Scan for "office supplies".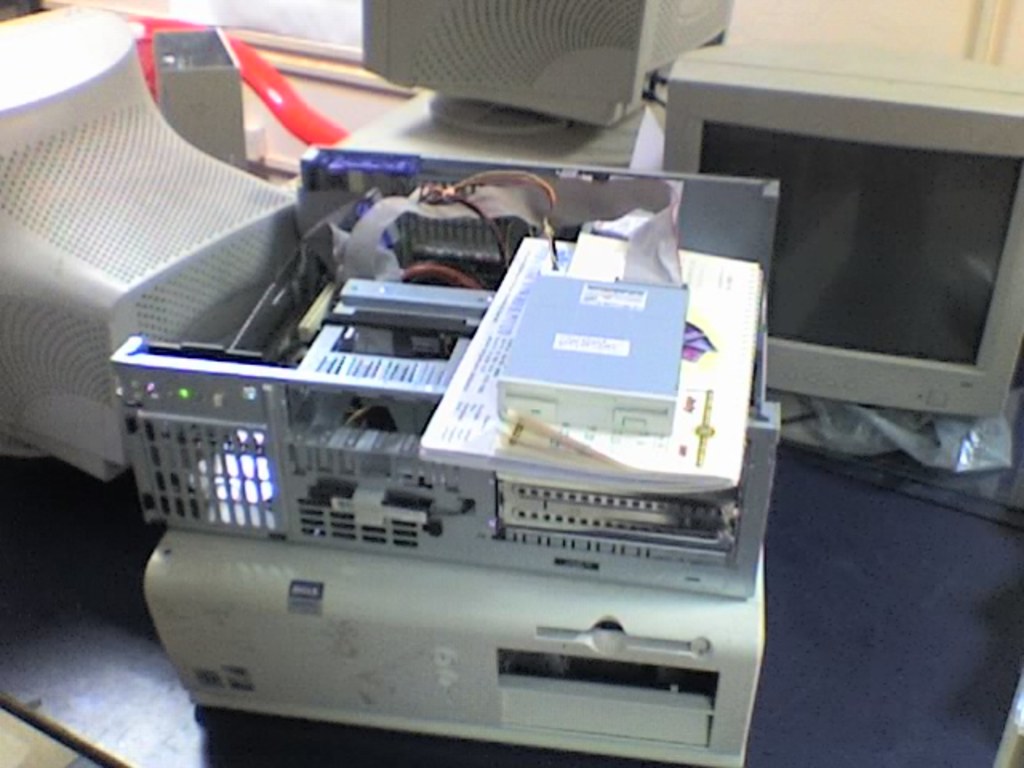
Scan result: rect(357, 0, 731, 158).
